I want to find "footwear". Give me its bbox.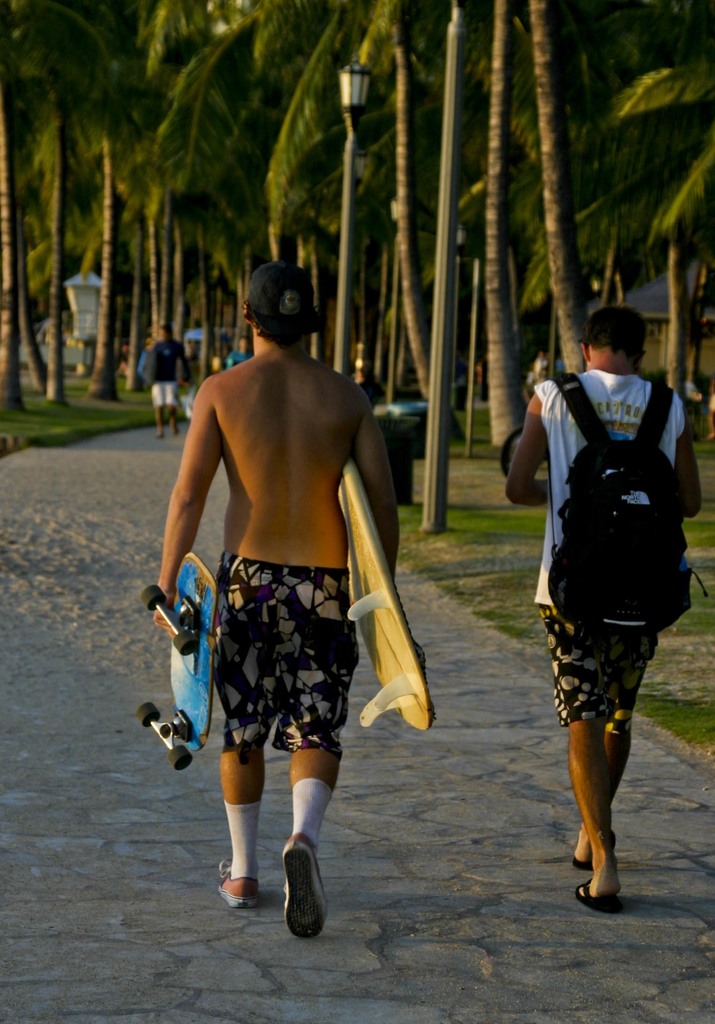
[277, 835, 327, 933].
